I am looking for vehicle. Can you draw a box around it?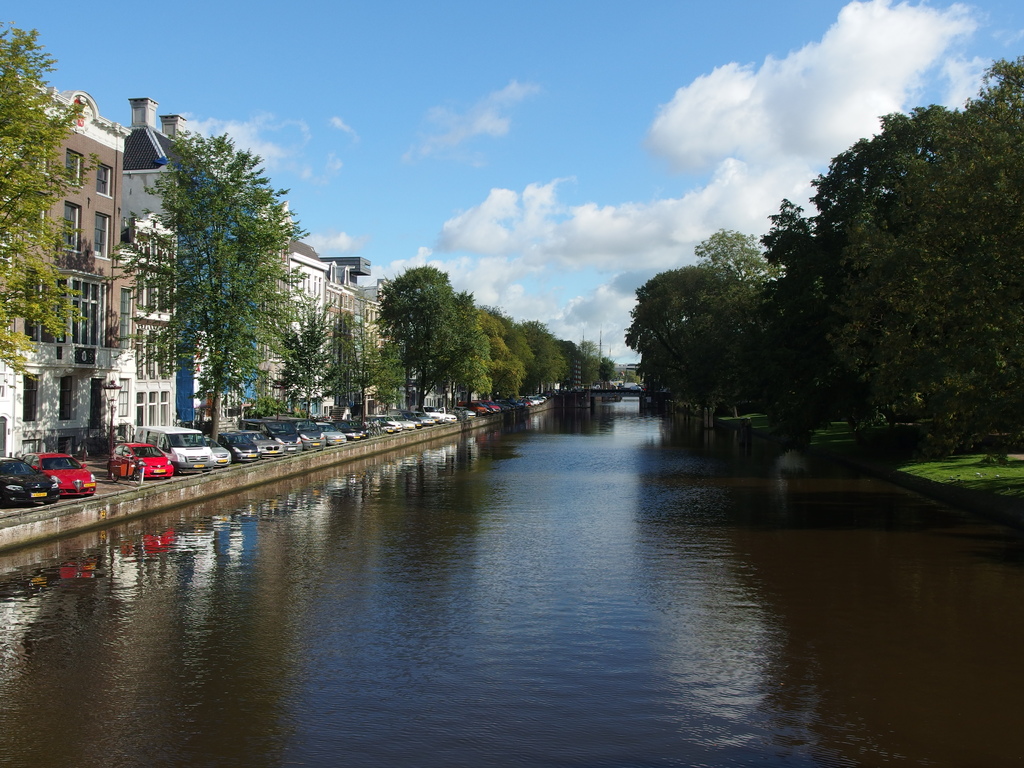
Sure, the bounding box is Rect(24, 450, 100, 497).
